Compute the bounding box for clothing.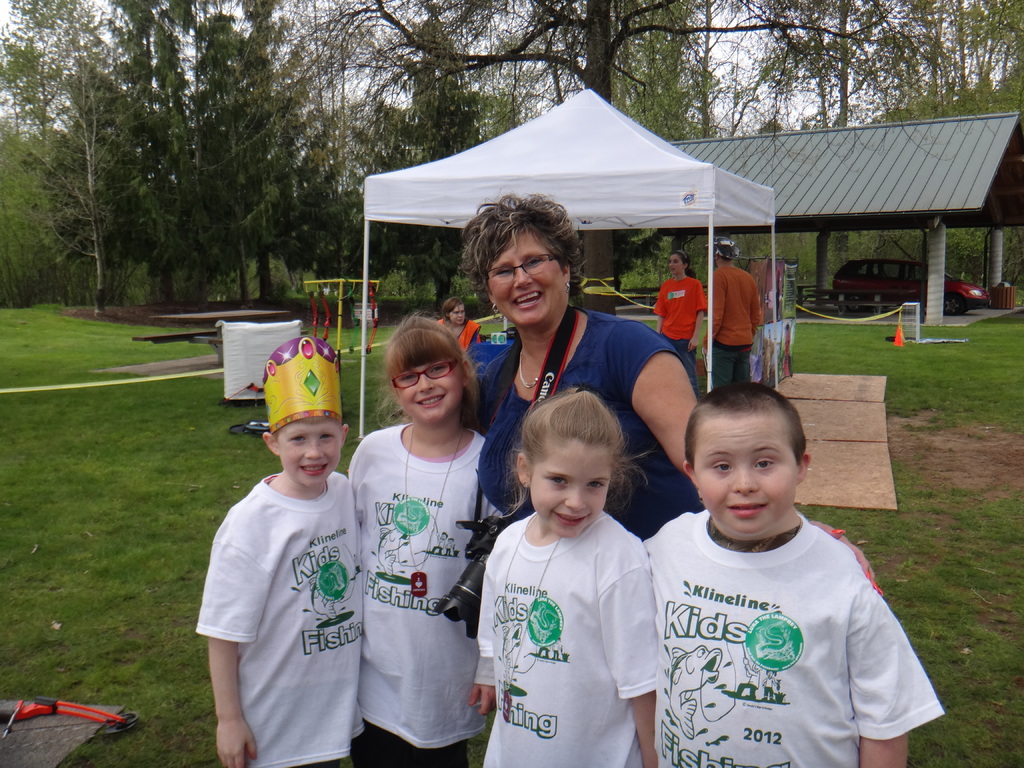
detection(650, 518, 948, 767).
